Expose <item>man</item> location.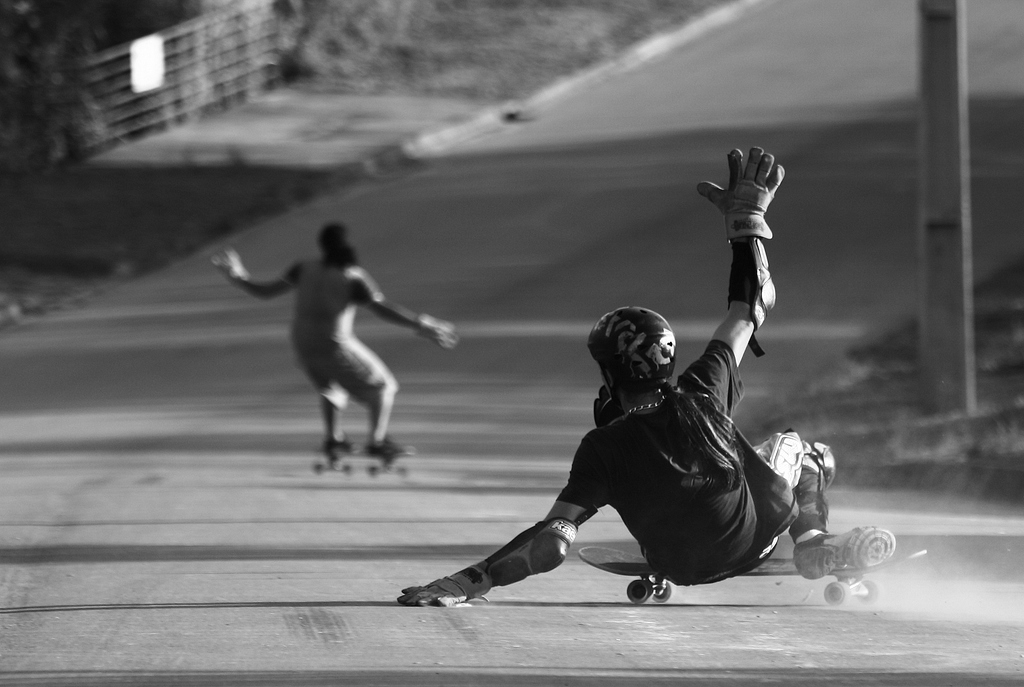
Exposed at [left=397, top=140, right=897, bottom=610].
